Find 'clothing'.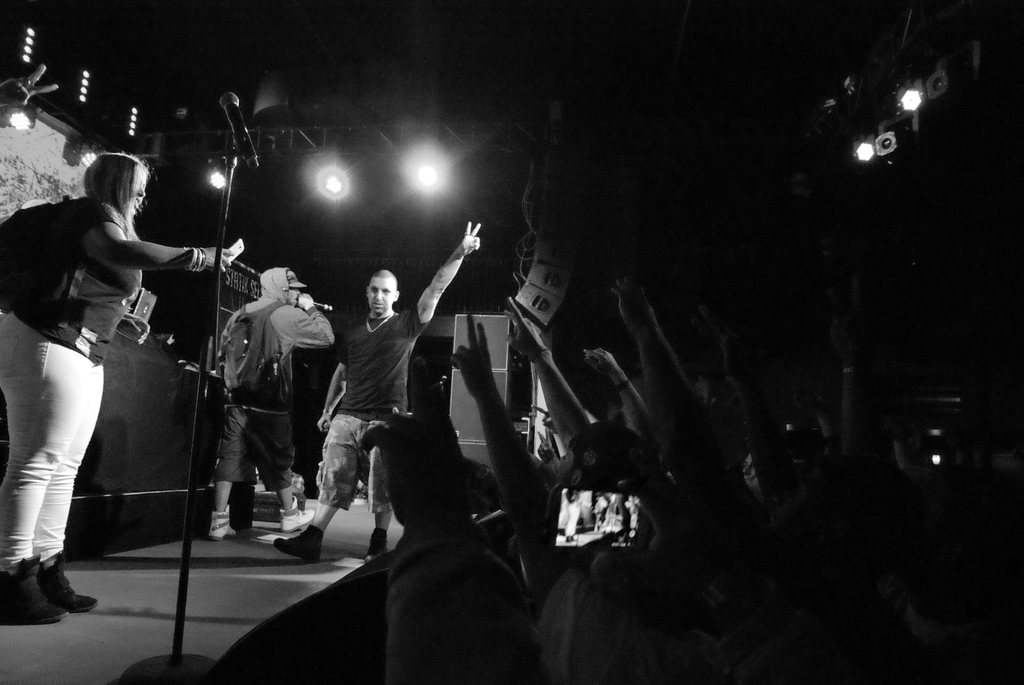
BBox(195, 248, 310, 534).
